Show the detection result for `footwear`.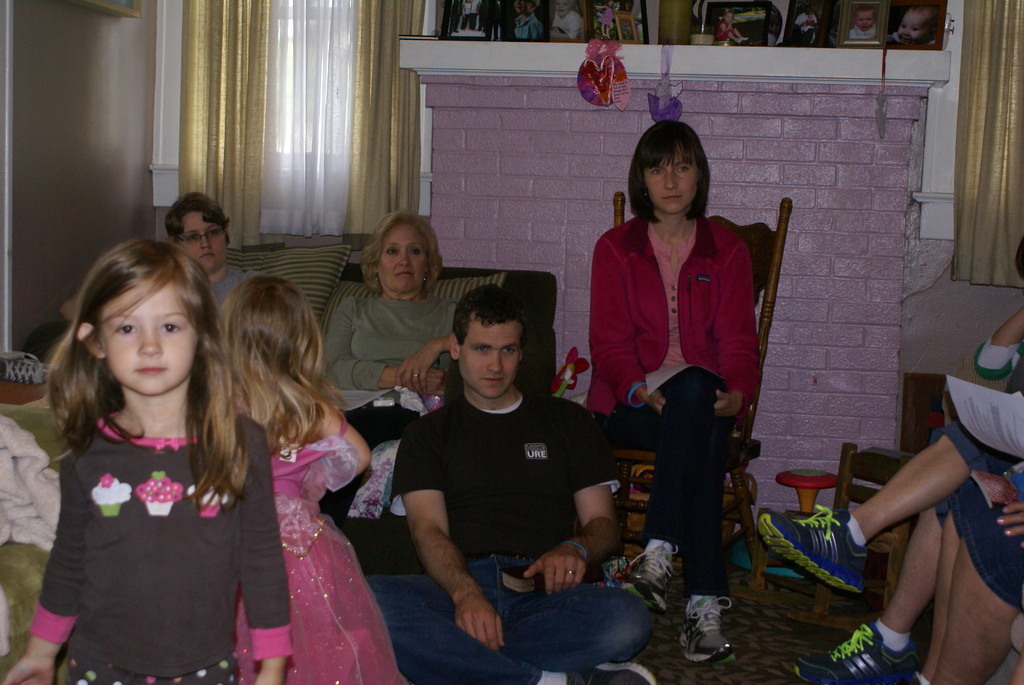
bbox=(626, 535, 673, 617).
